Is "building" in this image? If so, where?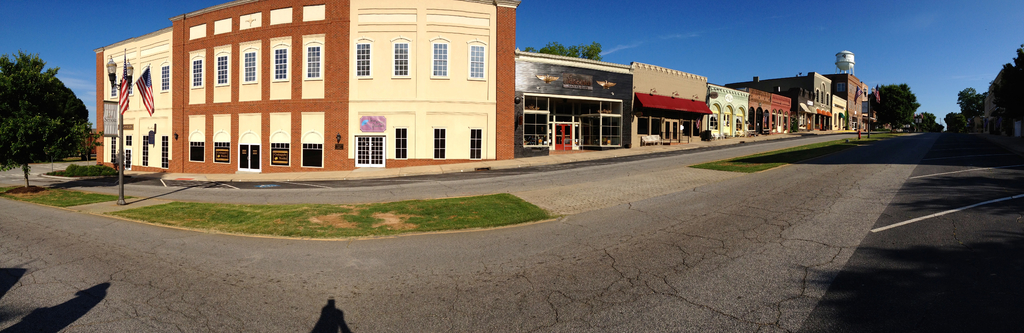
Yes, at (x1=724, y1=73, x2=838, y2=139).
